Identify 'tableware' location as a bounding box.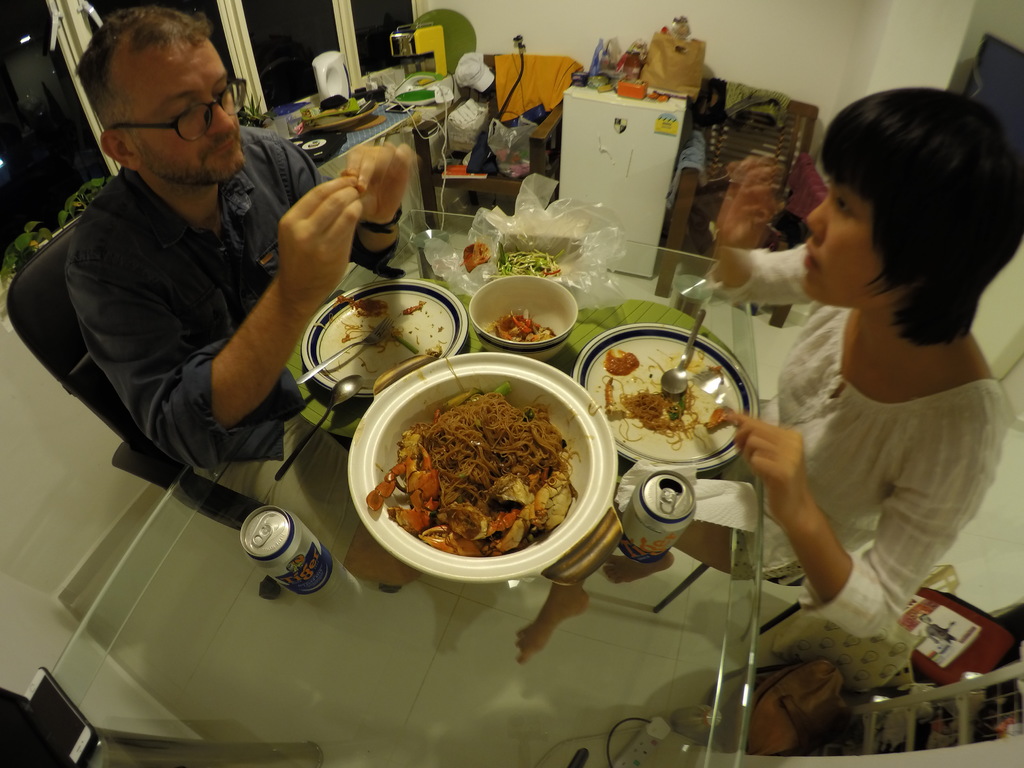
662:305:710:397.
